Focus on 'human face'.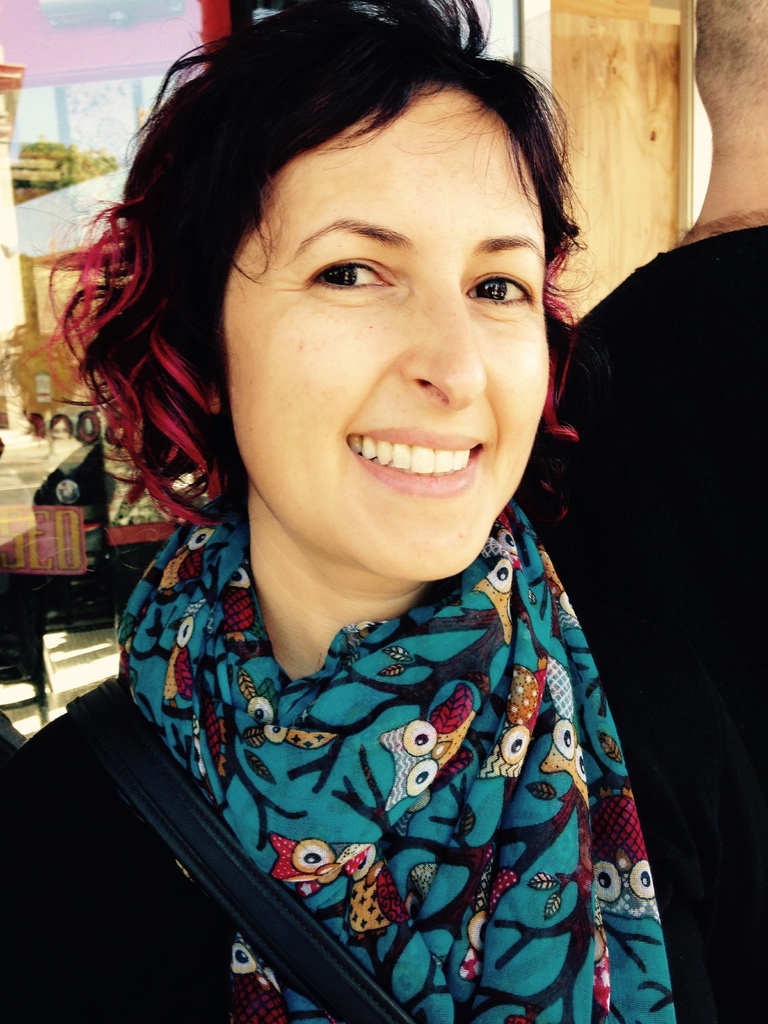
Focused at (x1=220, y1=90, x2=546, y2=582).
